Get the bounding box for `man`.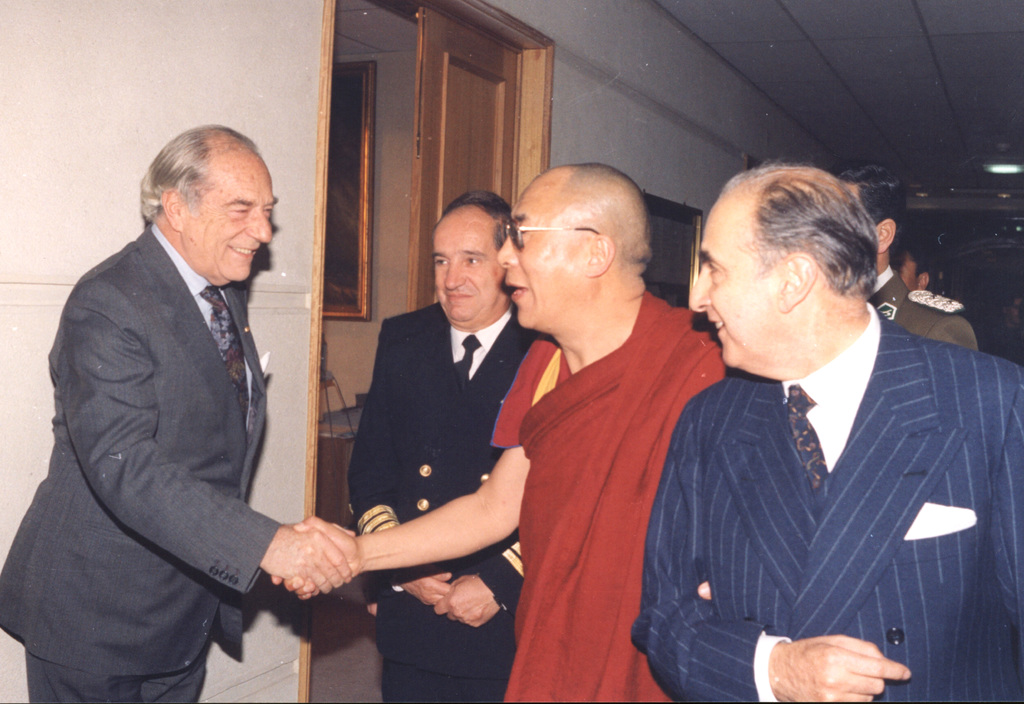
346,192,551,703.
